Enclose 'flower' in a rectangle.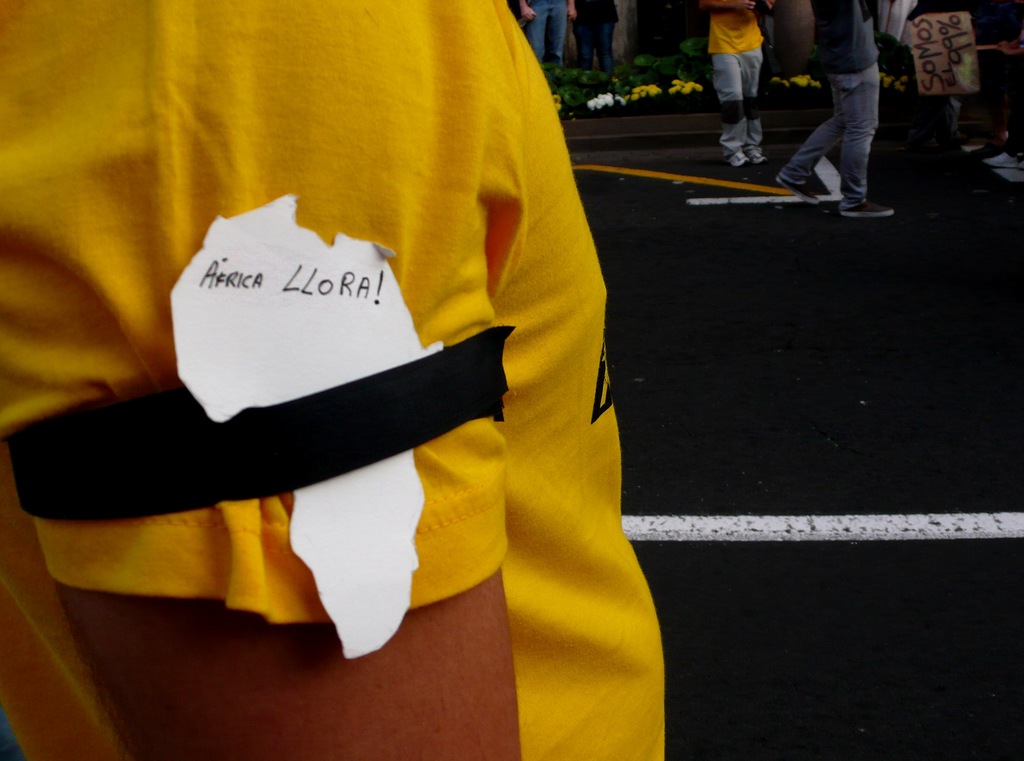
(left=676, top=79, right=682, bottom=81).
